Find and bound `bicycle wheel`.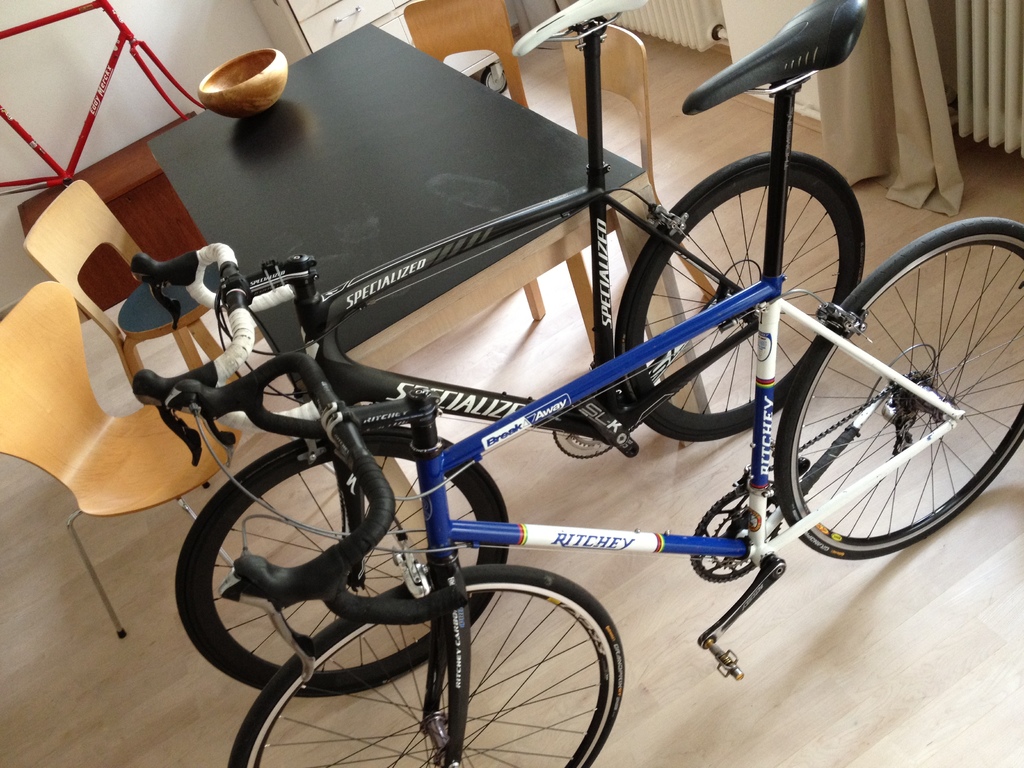
Bound: region(765, 210, 1017, 598).
